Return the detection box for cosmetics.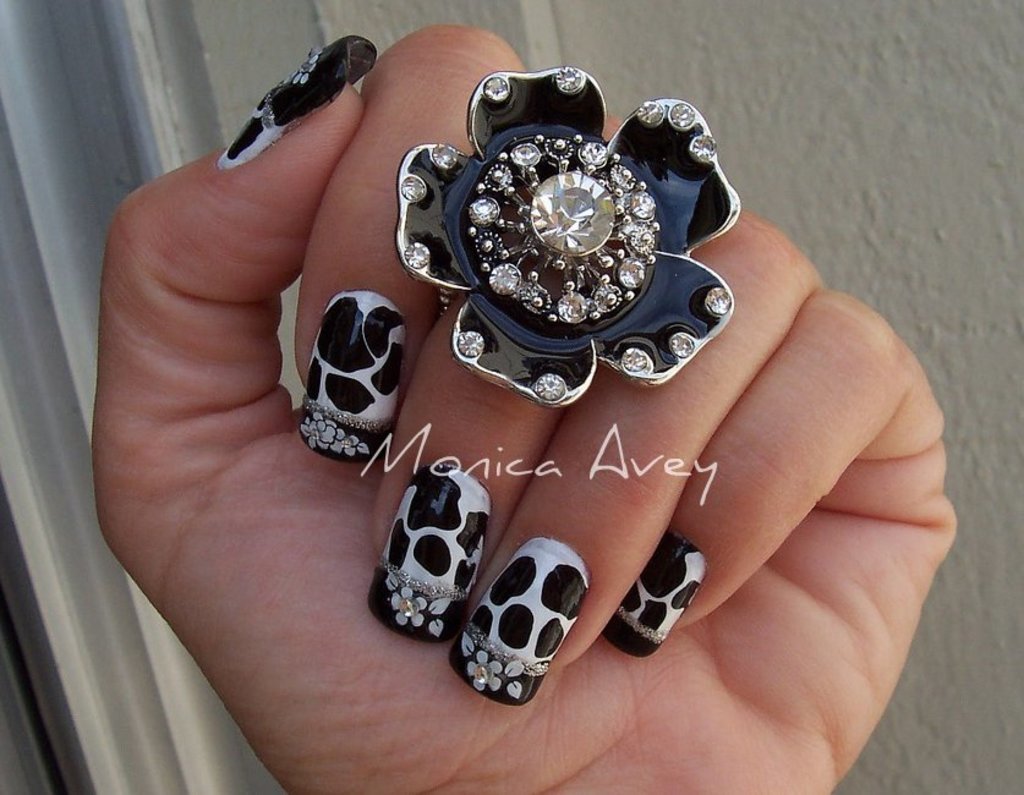
{"left": 362, "top": 465, "right": 476, "bottom": 645}.
